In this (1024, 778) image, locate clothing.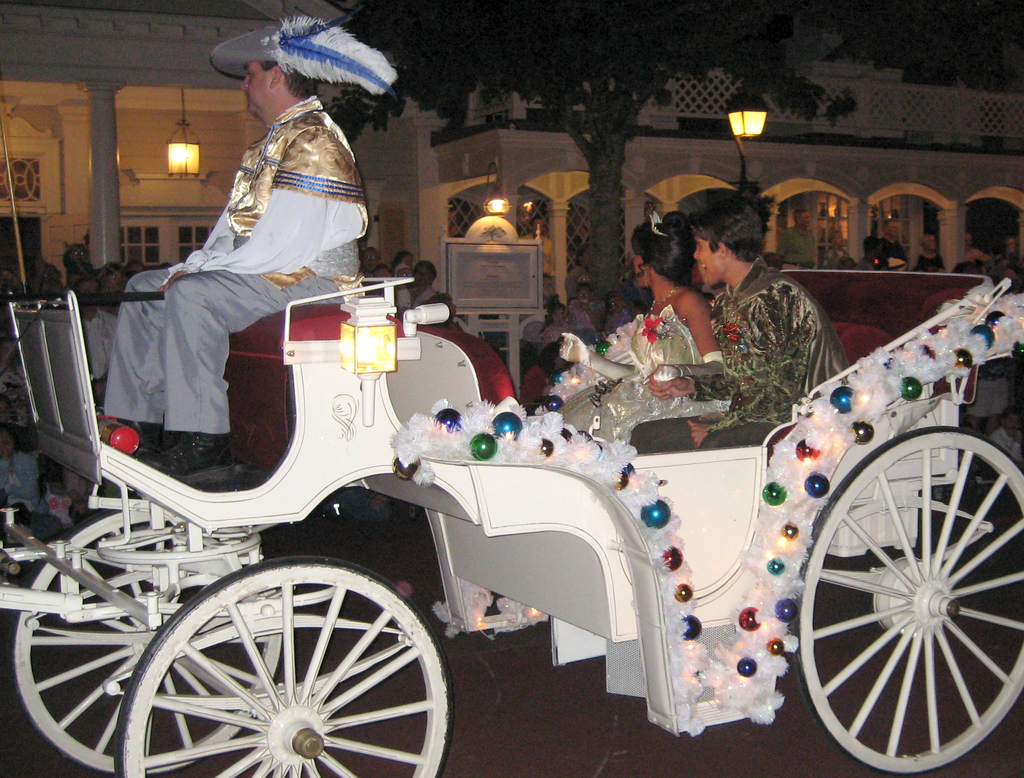
Bounding box: 548, 320, 696, 439.
